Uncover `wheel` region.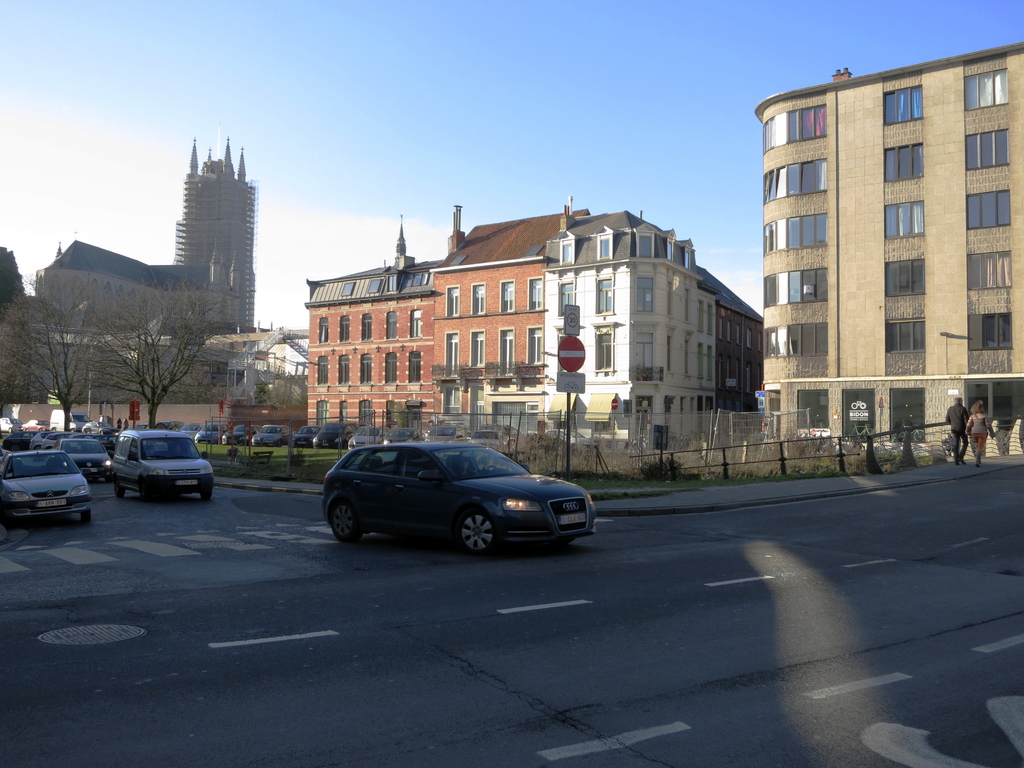
Uncovered: crop(332, 492, 366, 540).
